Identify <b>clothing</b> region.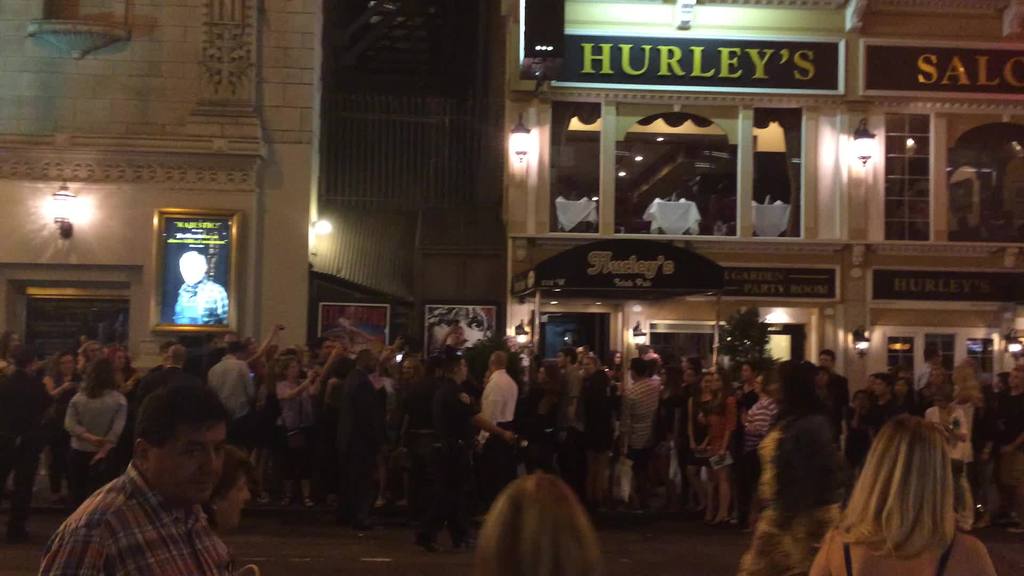
Region: {"left": 813, "top": 369, "right": 852, "bottom": 449}.
